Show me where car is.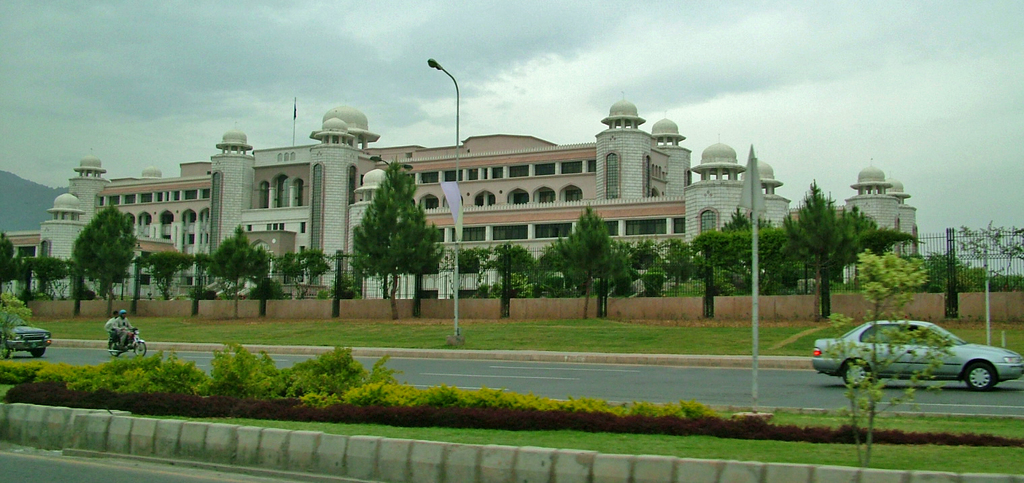
car is at box(812, 318, 1011, 392).
